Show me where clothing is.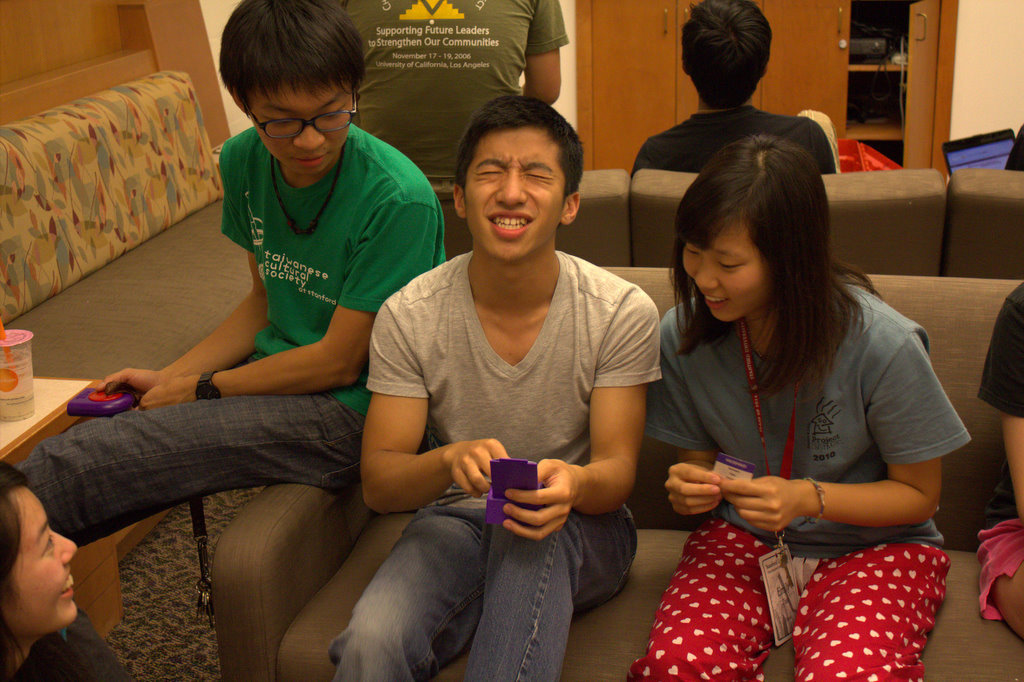
clothing is at select_region(650, 258, 962, 628).
